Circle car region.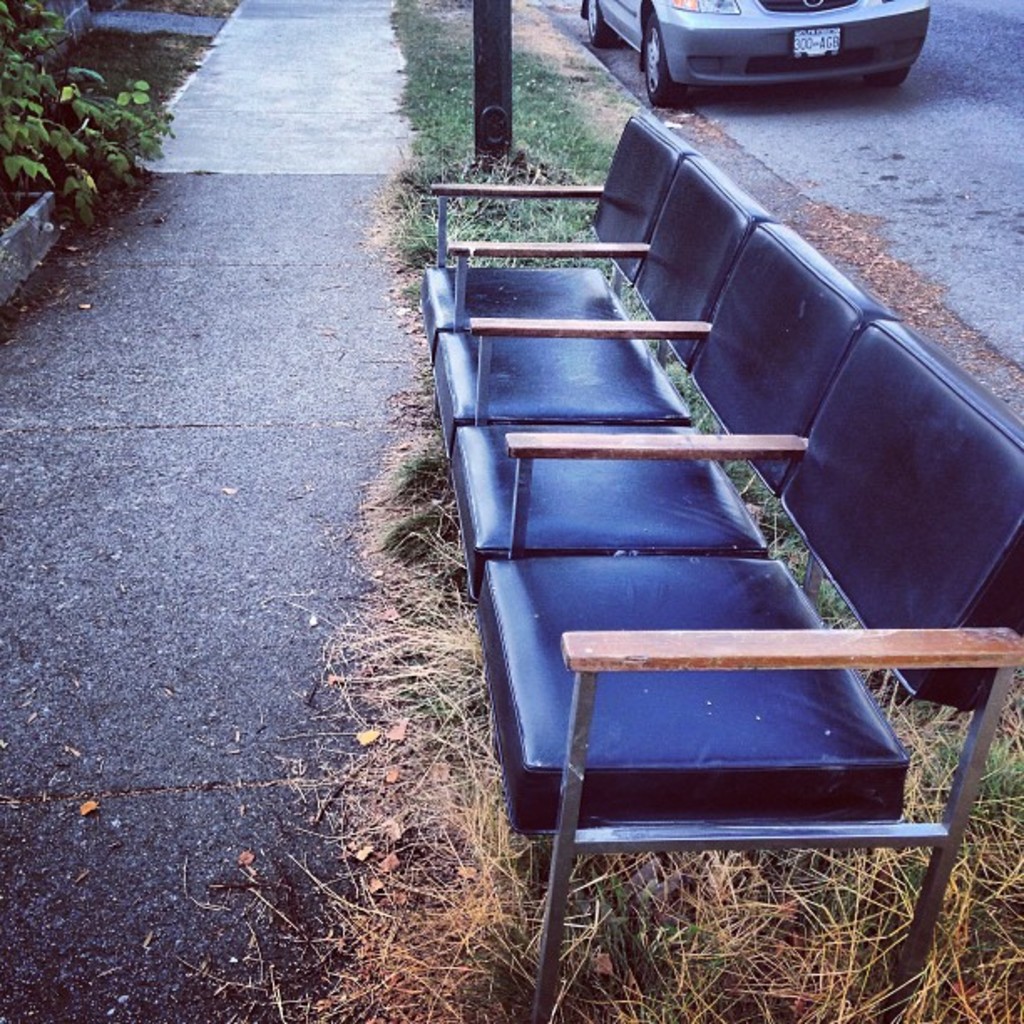
Region: (572, 0, 940, 107).
